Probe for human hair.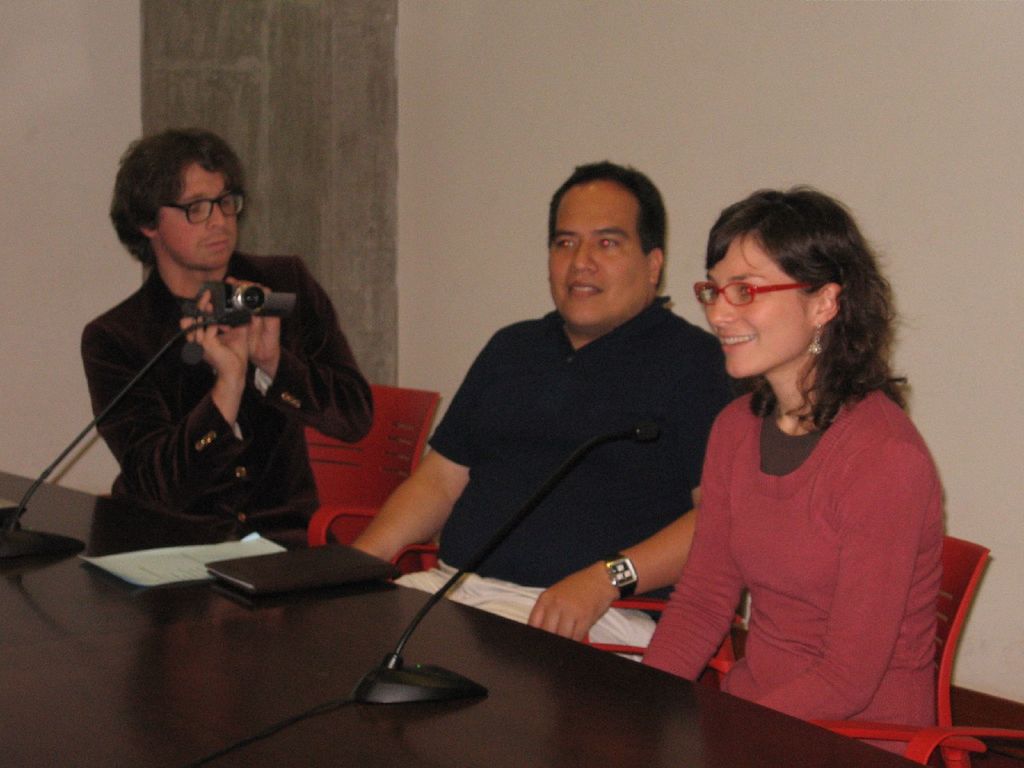
Probe result: bbox=(107, 122, 250, 268).
